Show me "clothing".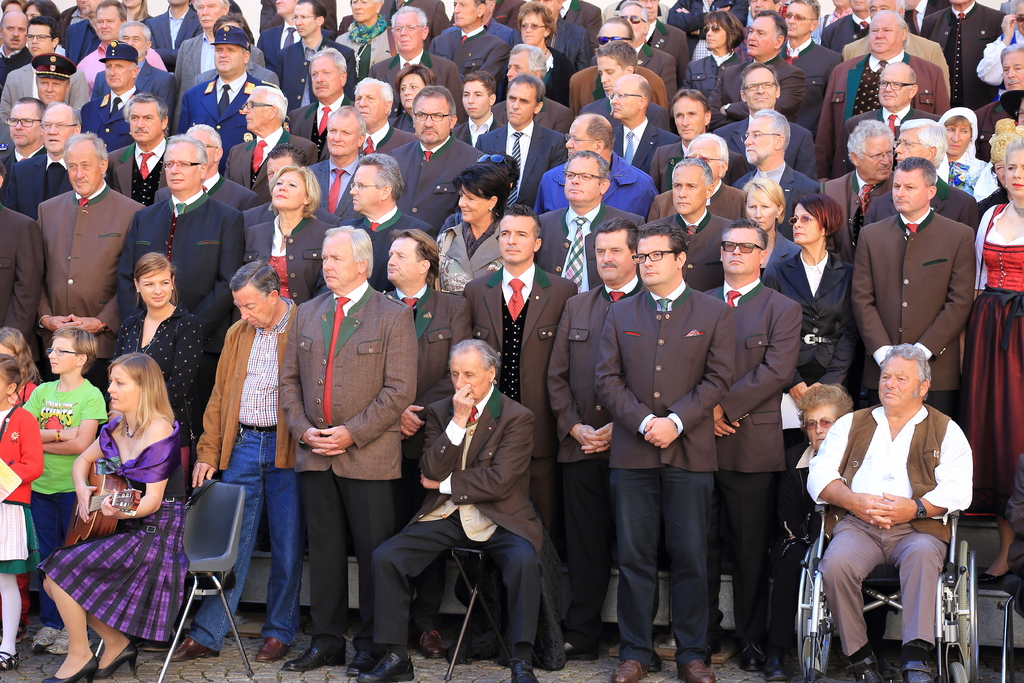
"clothing" is here: 0 147 81 222.
